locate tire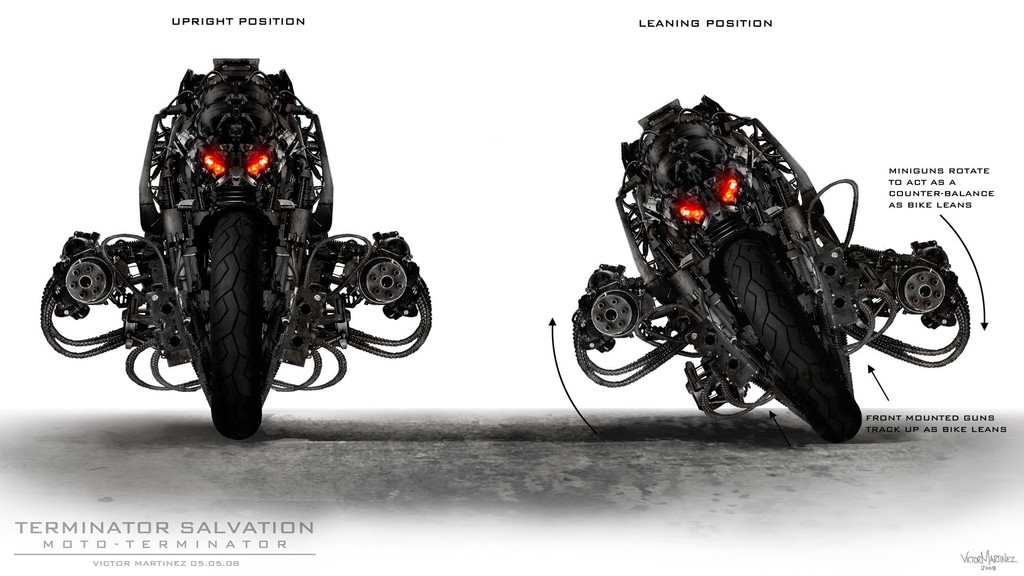
[724, 236, 862, 437]
